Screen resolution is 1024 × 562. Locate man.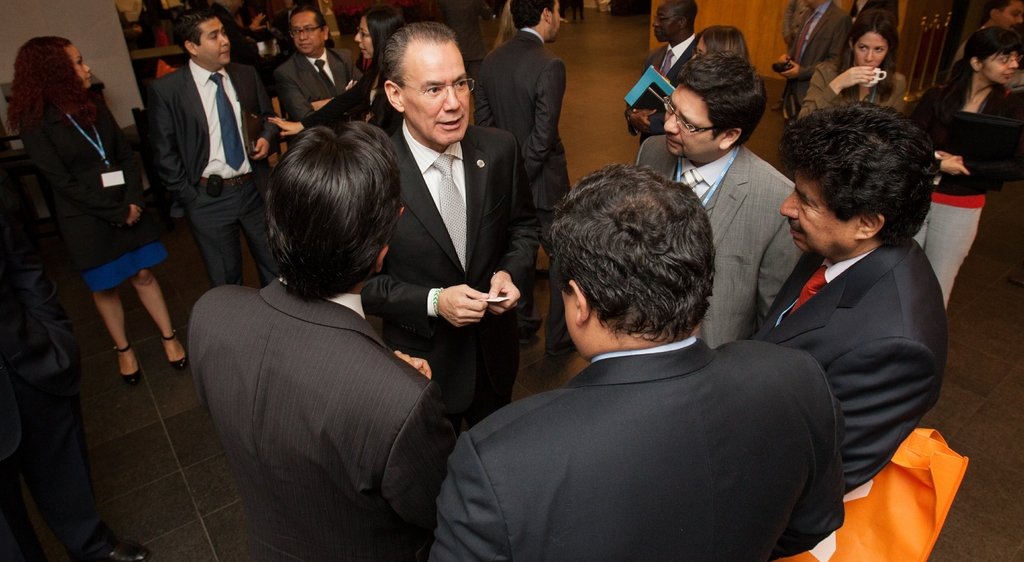
x1=769, y1=0, x2=857, y2=118.
